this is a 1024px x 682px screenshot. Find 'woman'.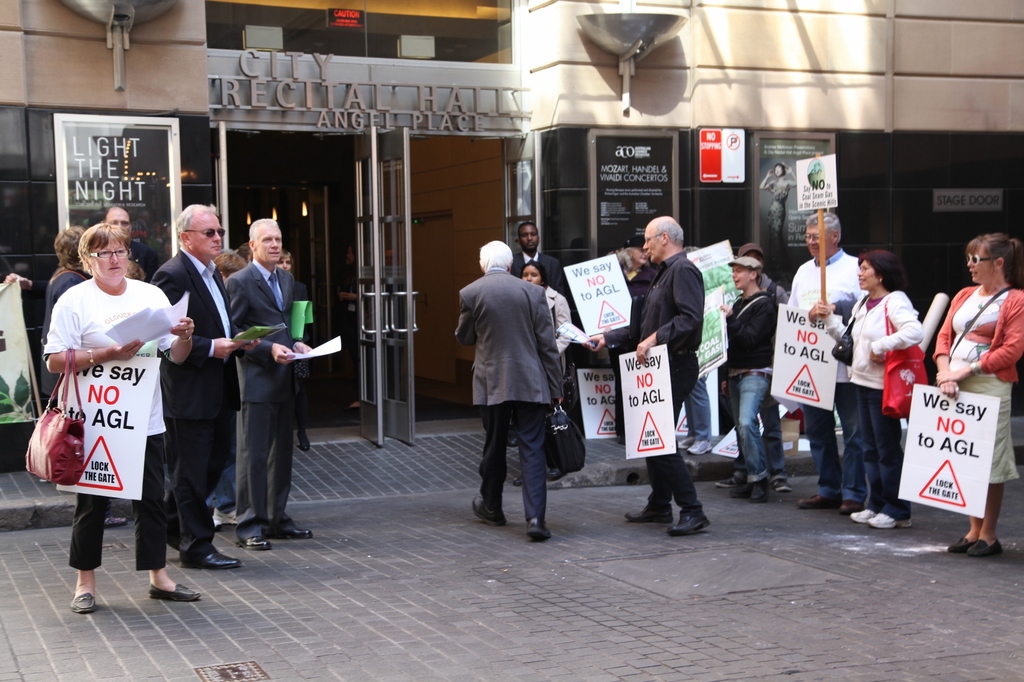
Bounding box: {"x1": 715, "y1": 251, "x2": 776, "y2": 500}.
